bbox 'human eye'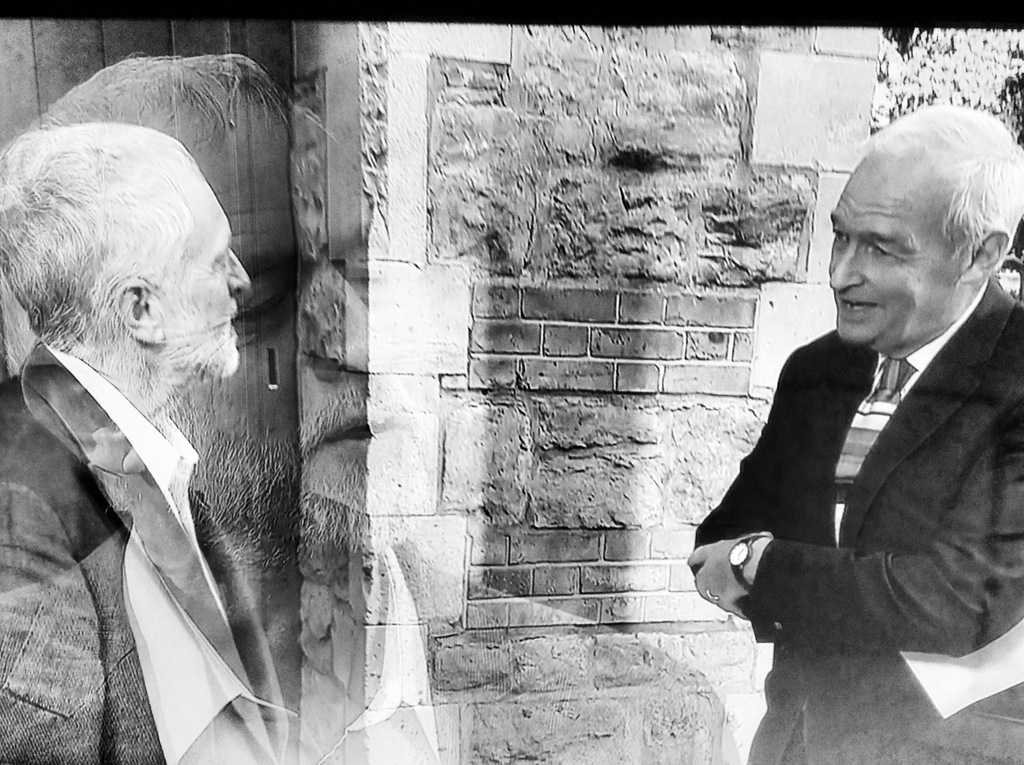
bbox=[828, 224, 848, 245]
